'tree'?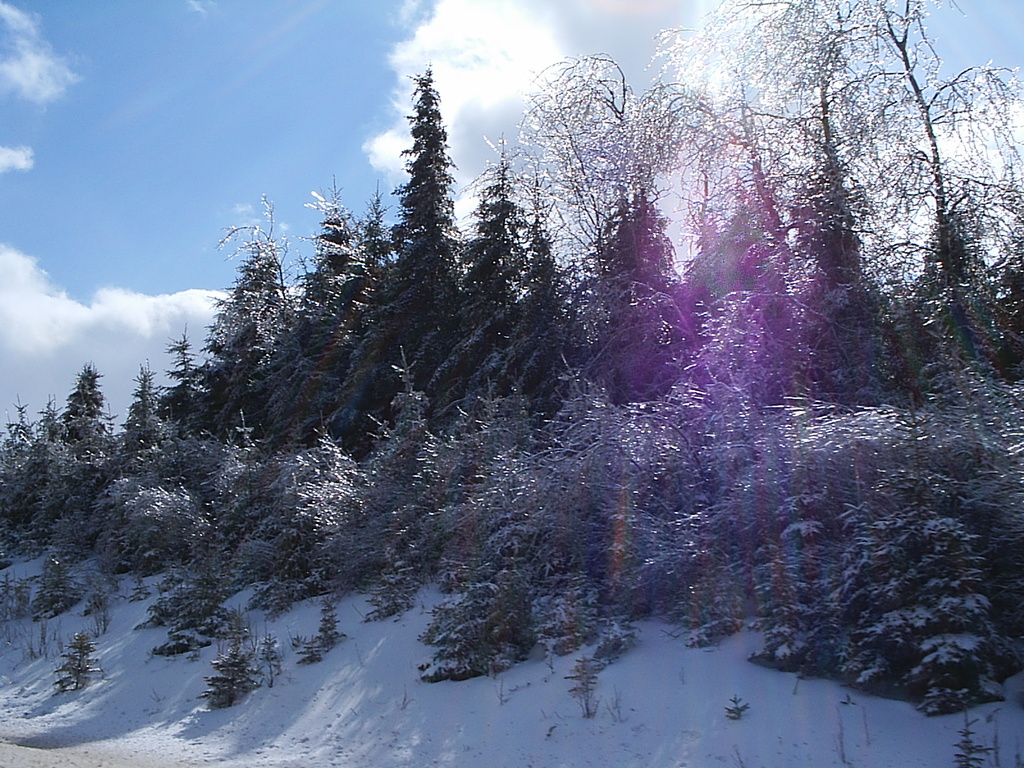
bbox(365, 57, 471, 299)
